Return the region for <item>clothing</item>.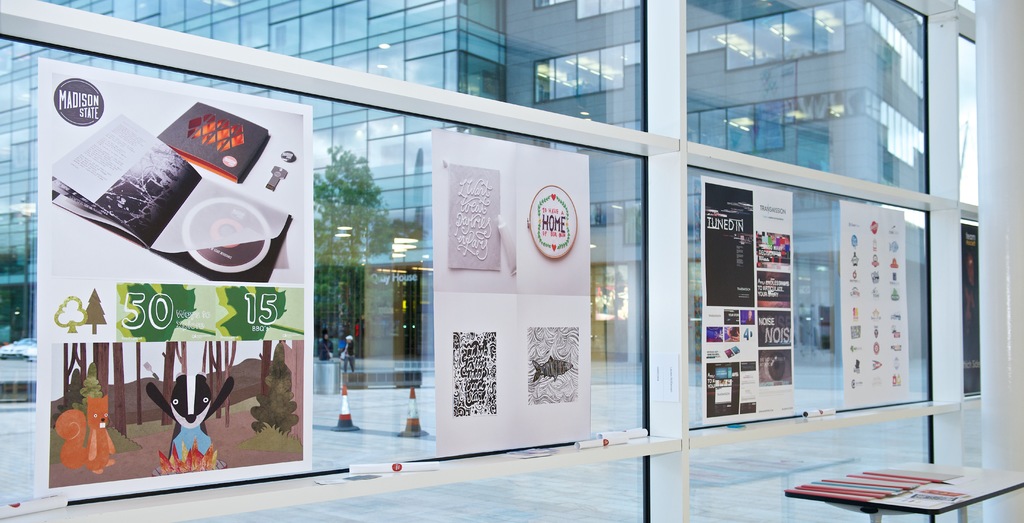
340:340:355:371.
